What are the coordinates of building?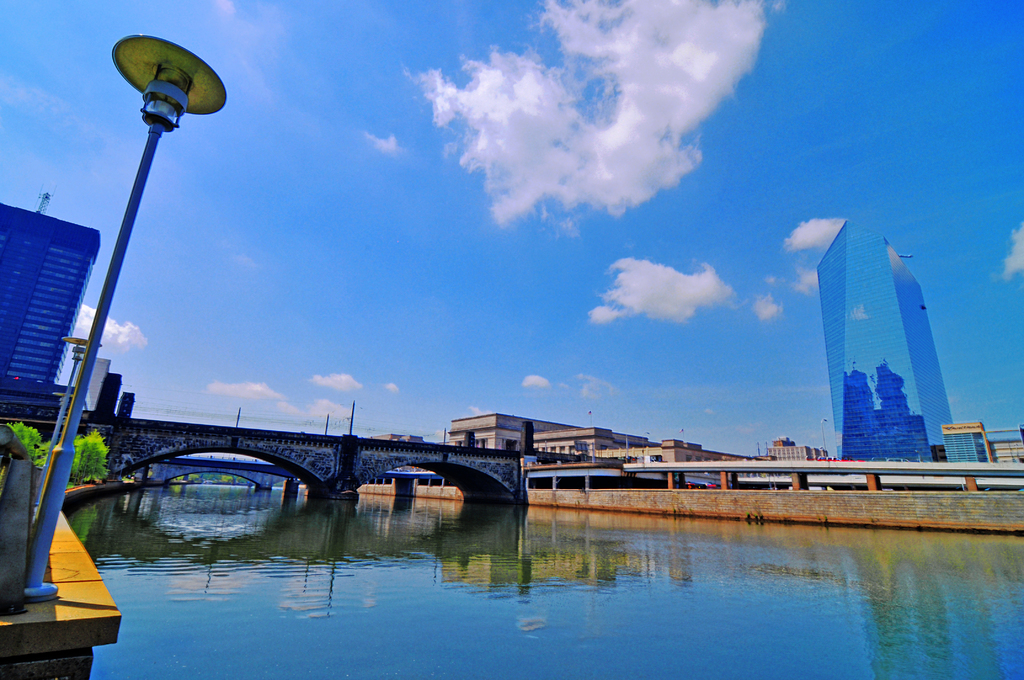
<region>938, 425, 991, 466</region>.
